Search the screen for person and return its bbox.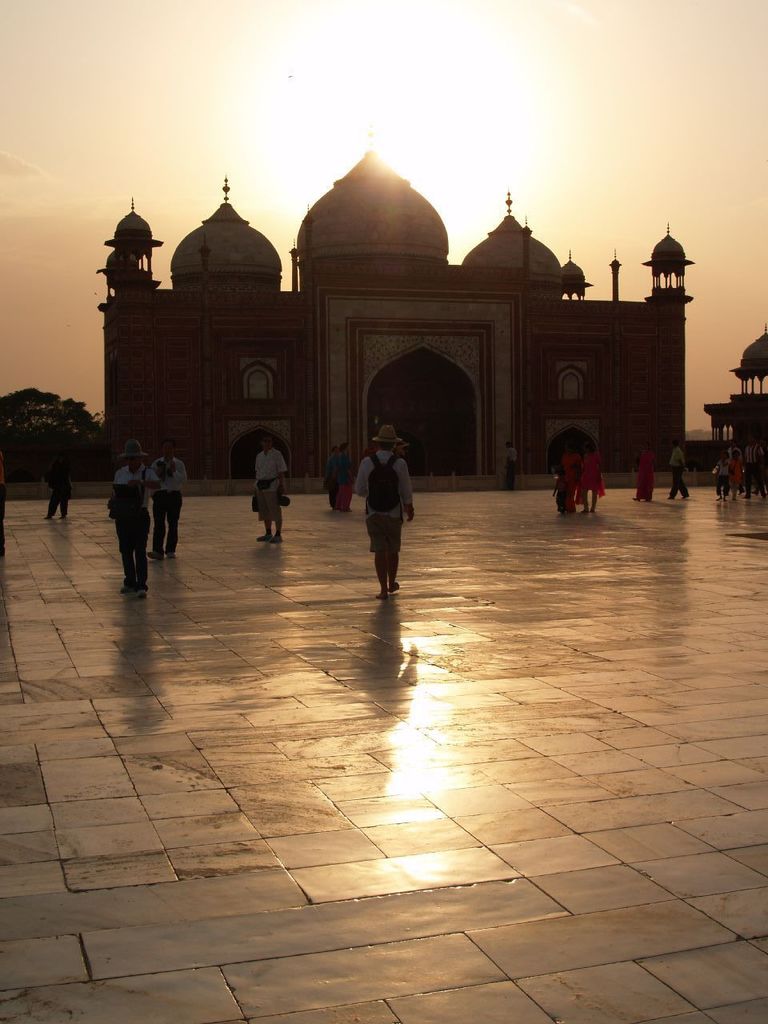
Found: bbox=[152, 437, 189, 559].
